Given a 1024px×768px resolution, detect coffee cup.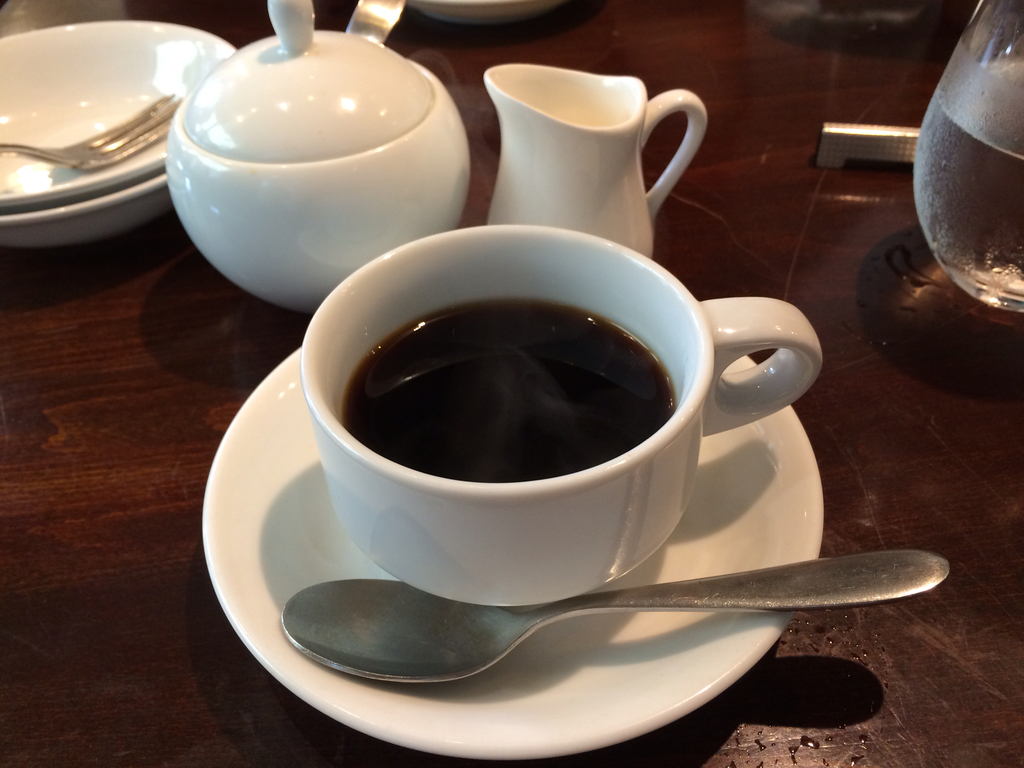
297 226 825 611.
